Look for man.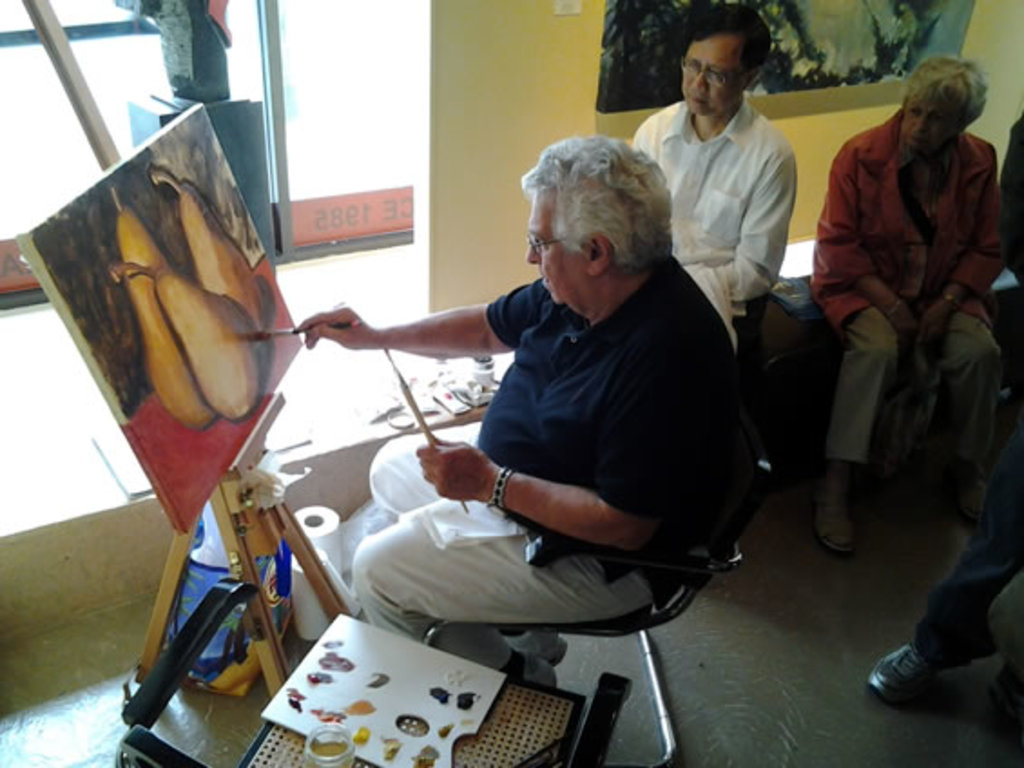
Found: box(623, 2, 801, 574).
